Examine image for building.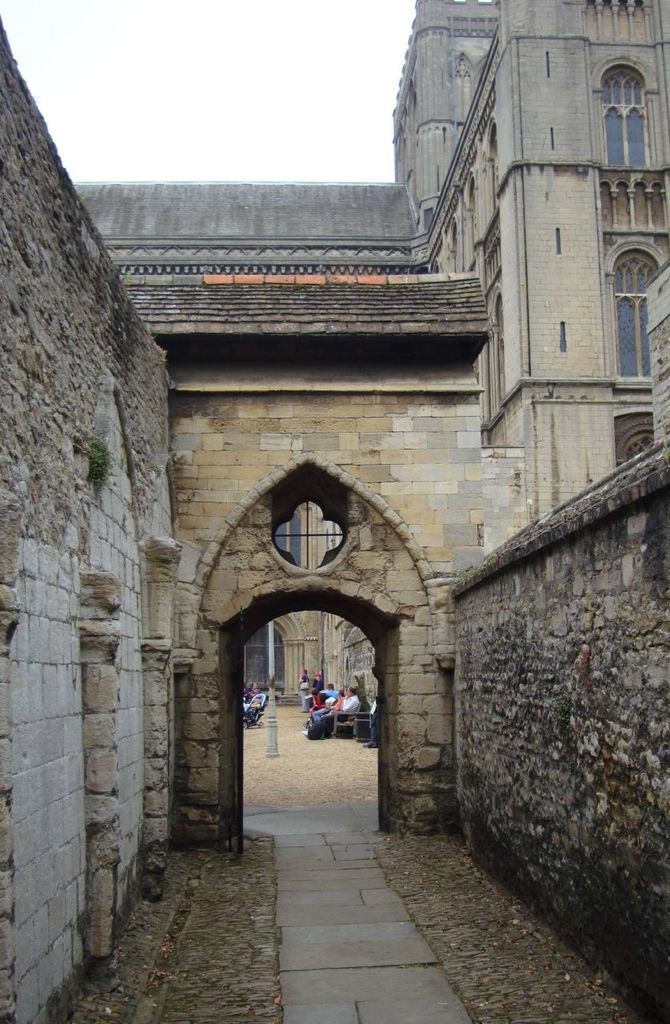
Examination result: Rect(370, 0, 669, 568).
